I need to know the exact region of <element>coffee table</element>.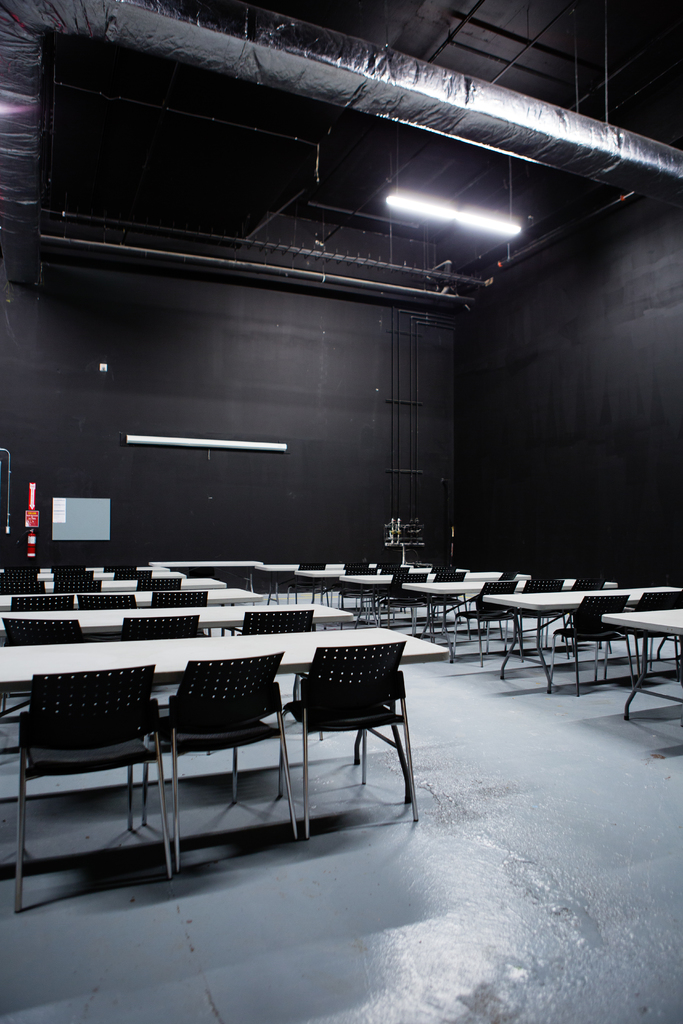
Region: [x1=0, y1=586, x2=262, y2=619].
